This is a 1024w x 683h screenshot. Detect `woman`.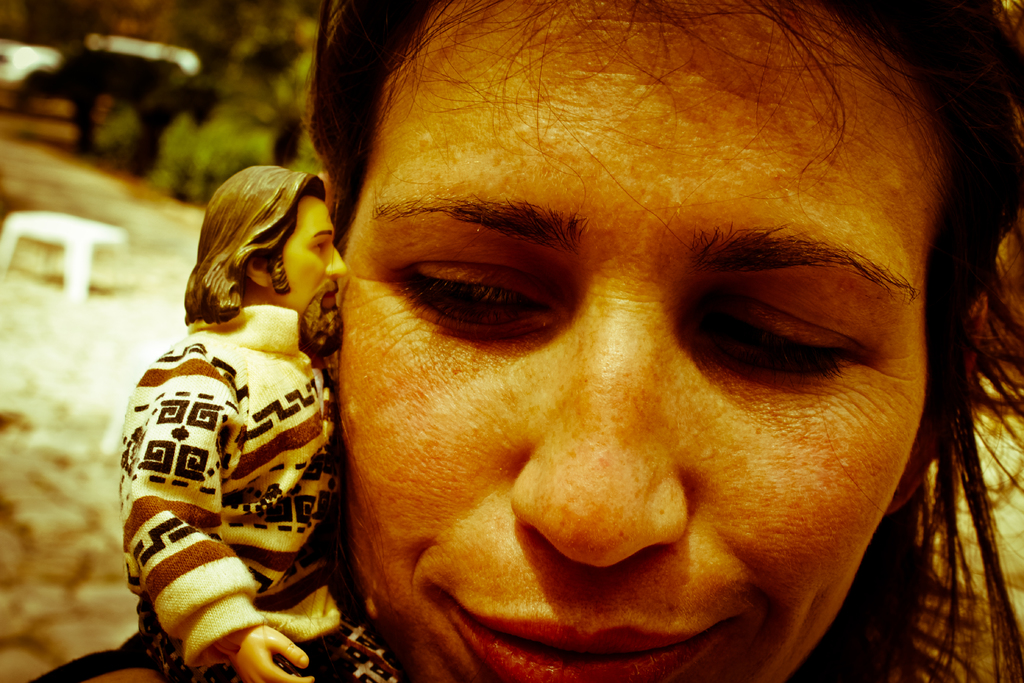
box(24, 0, 1023, 682).
